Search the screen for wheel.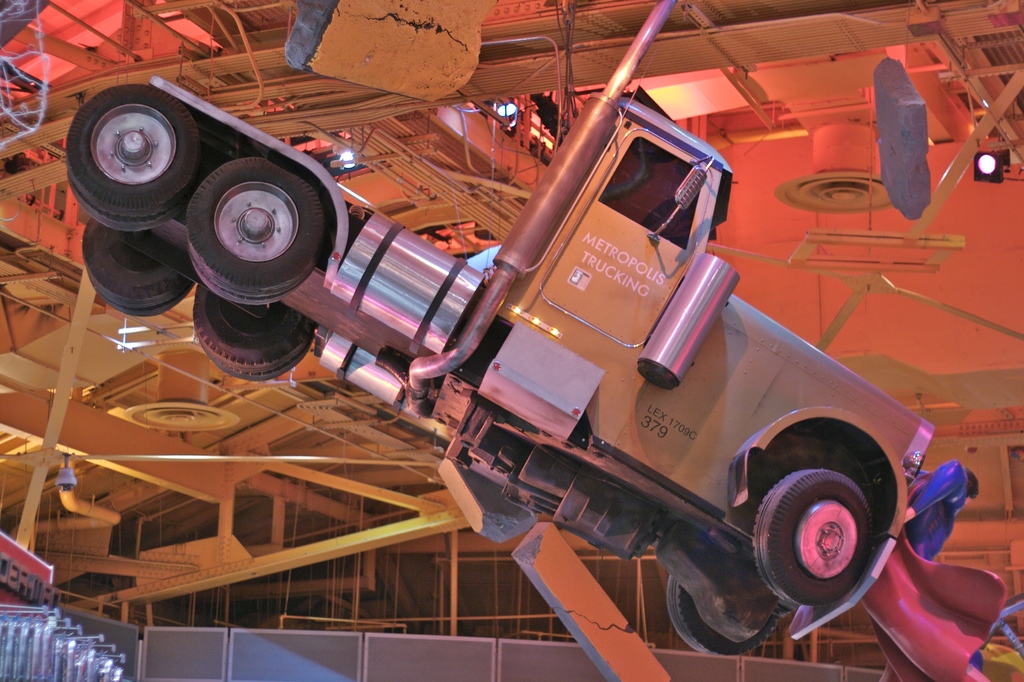
Found at pyautogui.locateOnScreen(190, 259, 315, 306).
